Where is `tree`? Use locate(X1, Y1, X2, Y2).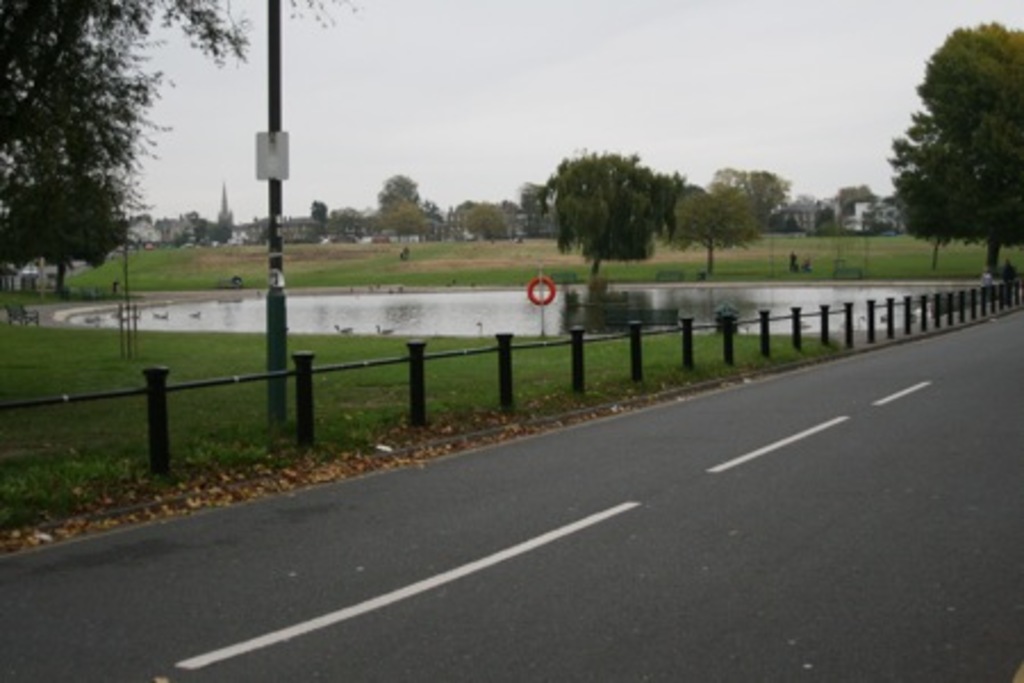
locate(187, 212, 209, 246).
